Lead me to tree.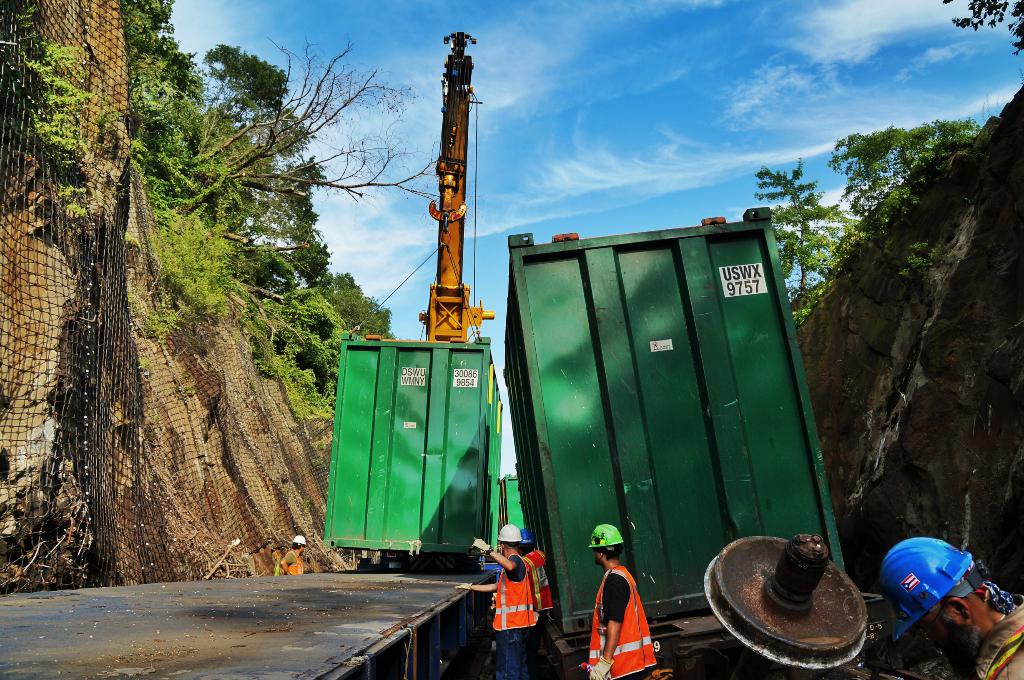
Lead to rect(215, 37, 442, 198).
